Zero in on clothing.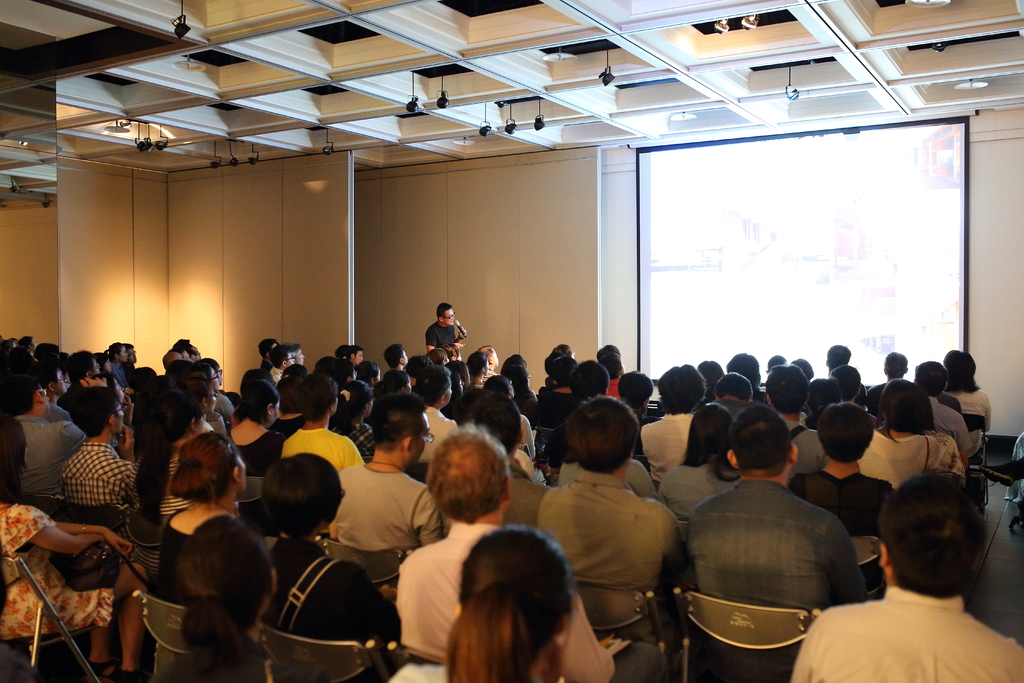
Zeroed in: box(603, 375, 626, 400).
